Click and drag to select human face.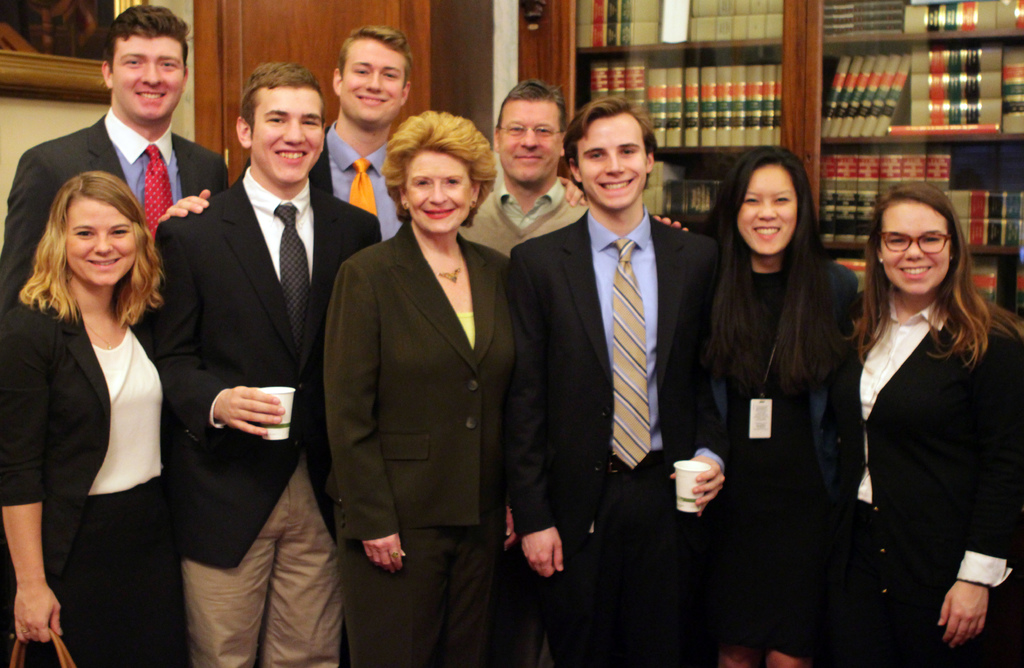
Selection: (left=342, top=44, right=404, bottom=119).
